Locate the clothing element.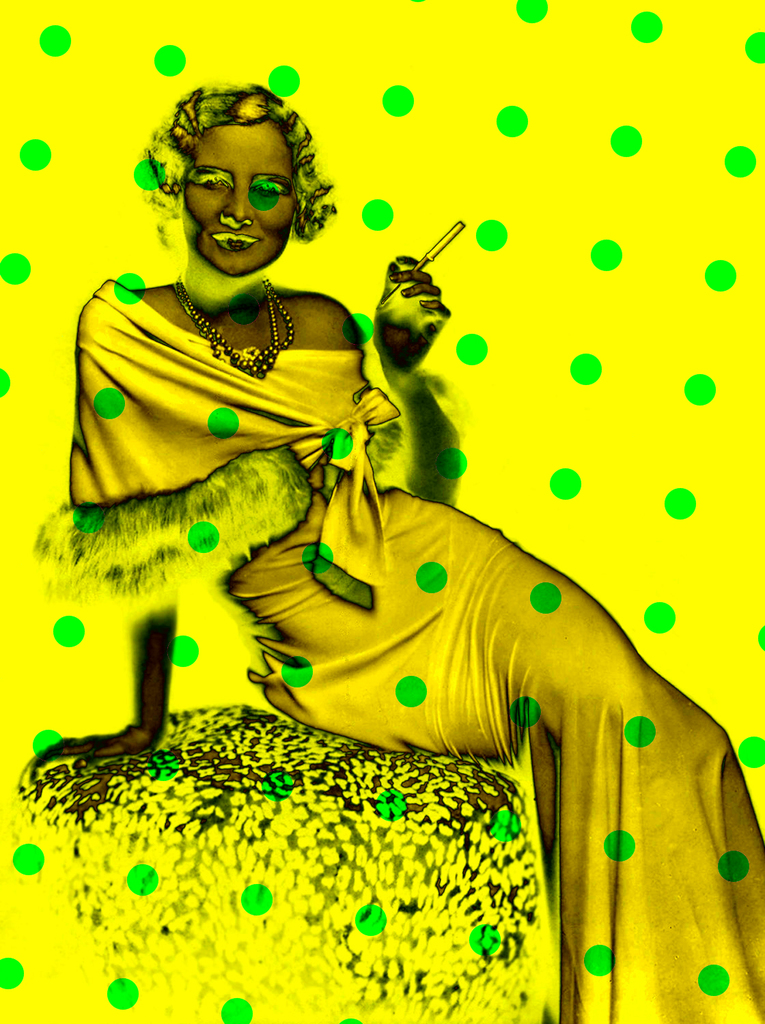
Element bbox: pyautogui.locateOnScreen(22, 274, 760, 1023).
